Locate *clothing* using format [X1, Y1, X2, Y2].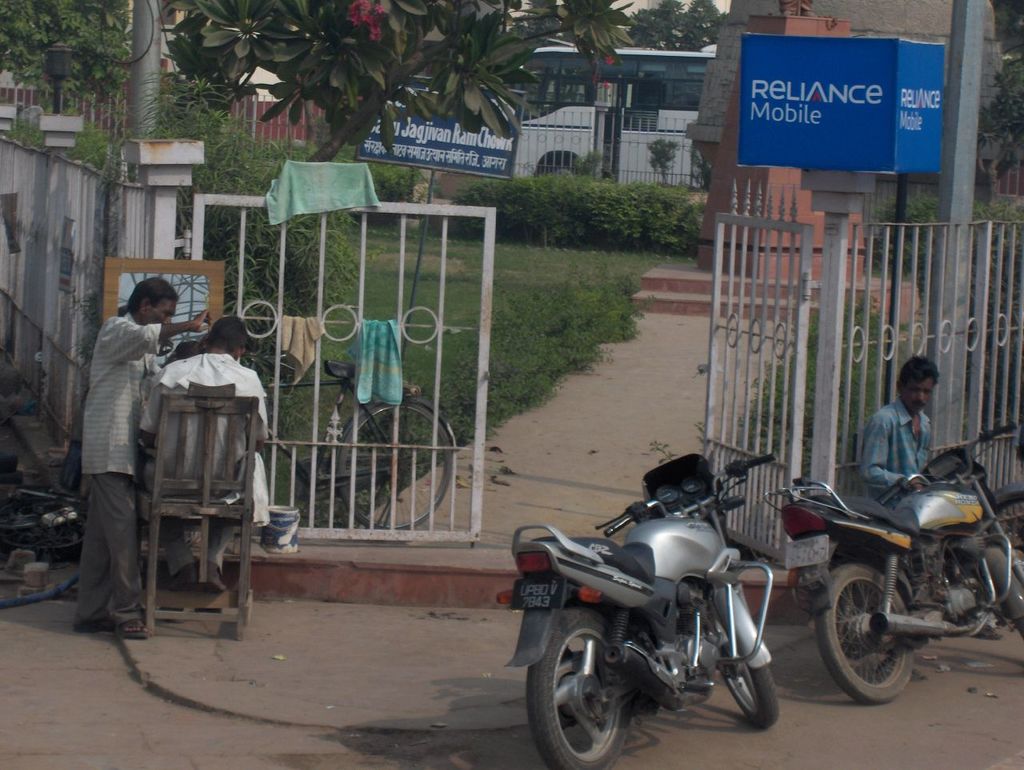
[70, 306, 174, 624].
